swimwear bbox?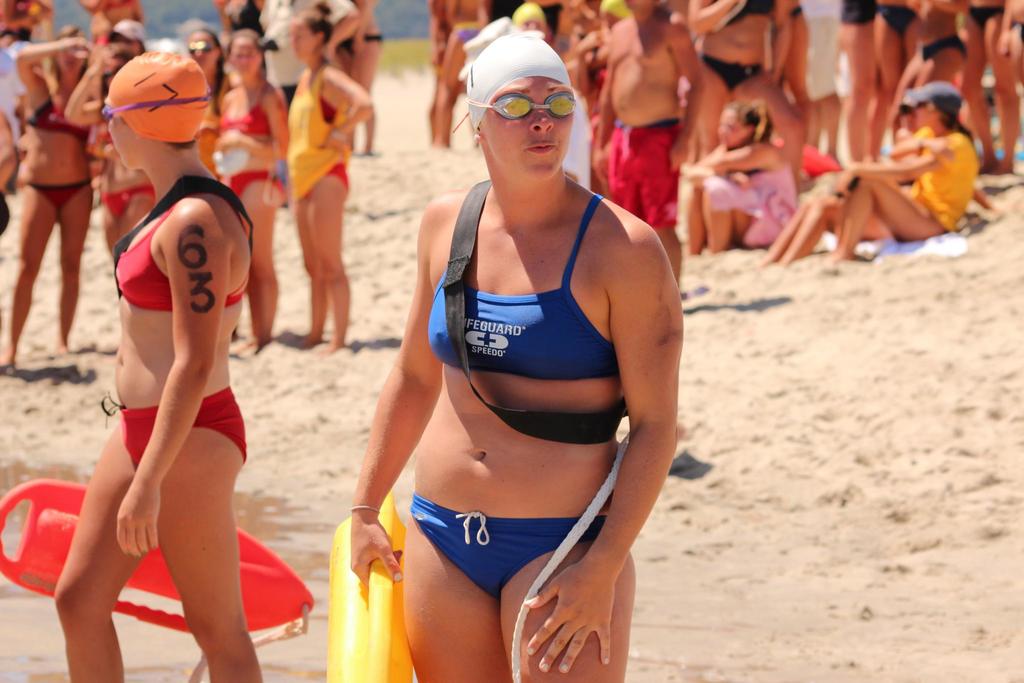
x1=403 y1=490 x2=620 y2=602
